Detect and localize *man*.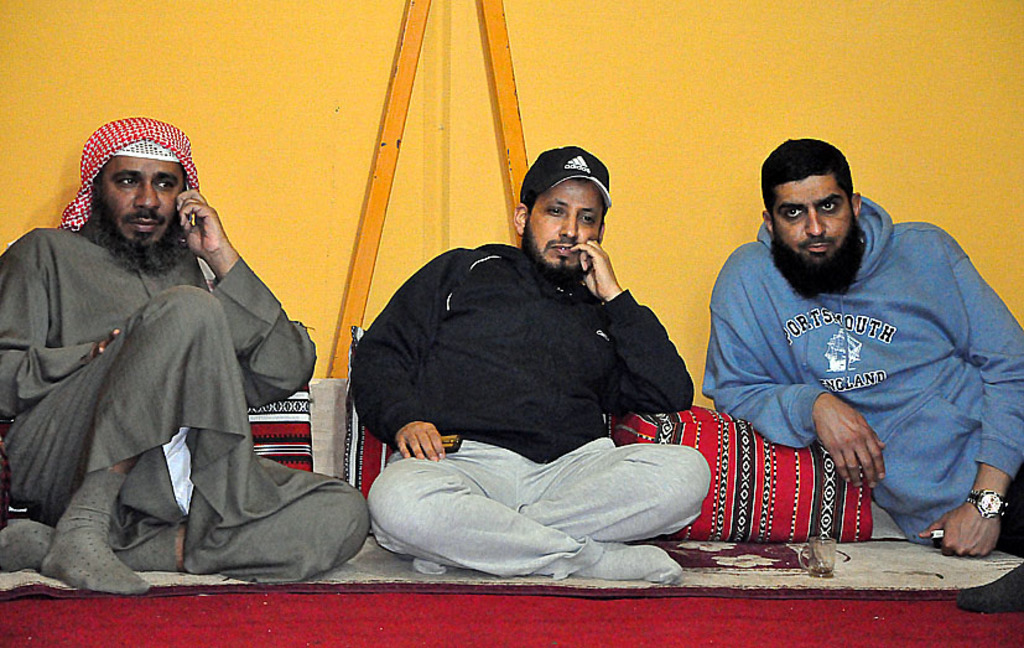
Localized at [left=6, top=113, right=378, bottom=600].
